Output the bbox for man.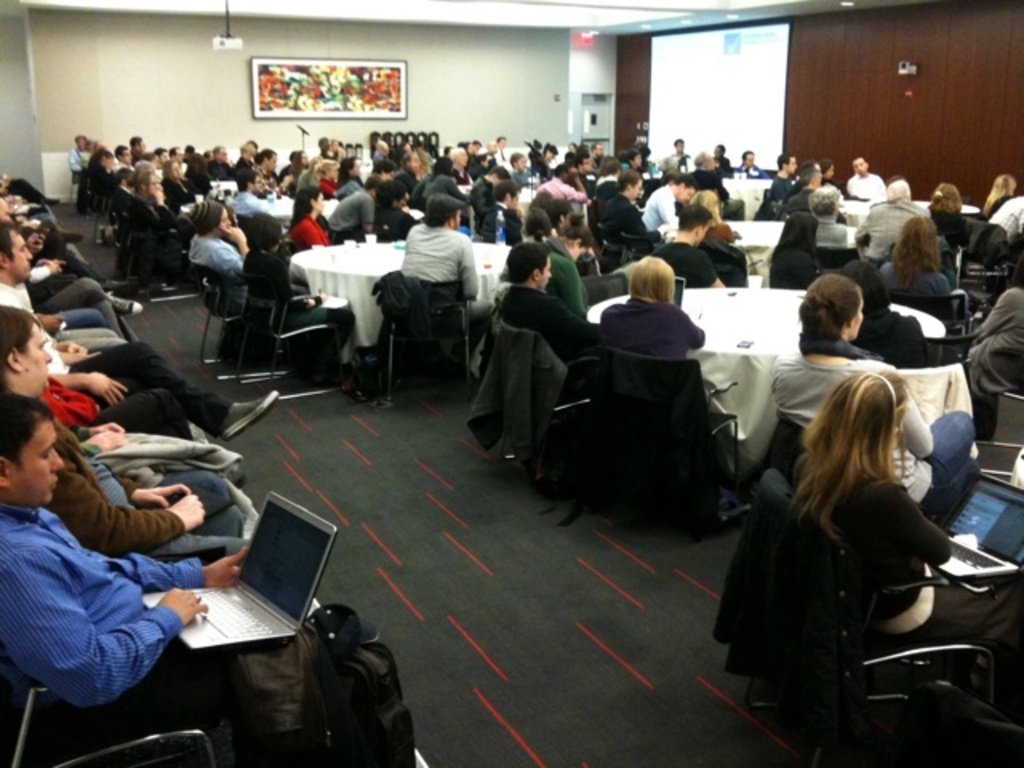
(x1=74, y1=133, x2=91, y2=187).
